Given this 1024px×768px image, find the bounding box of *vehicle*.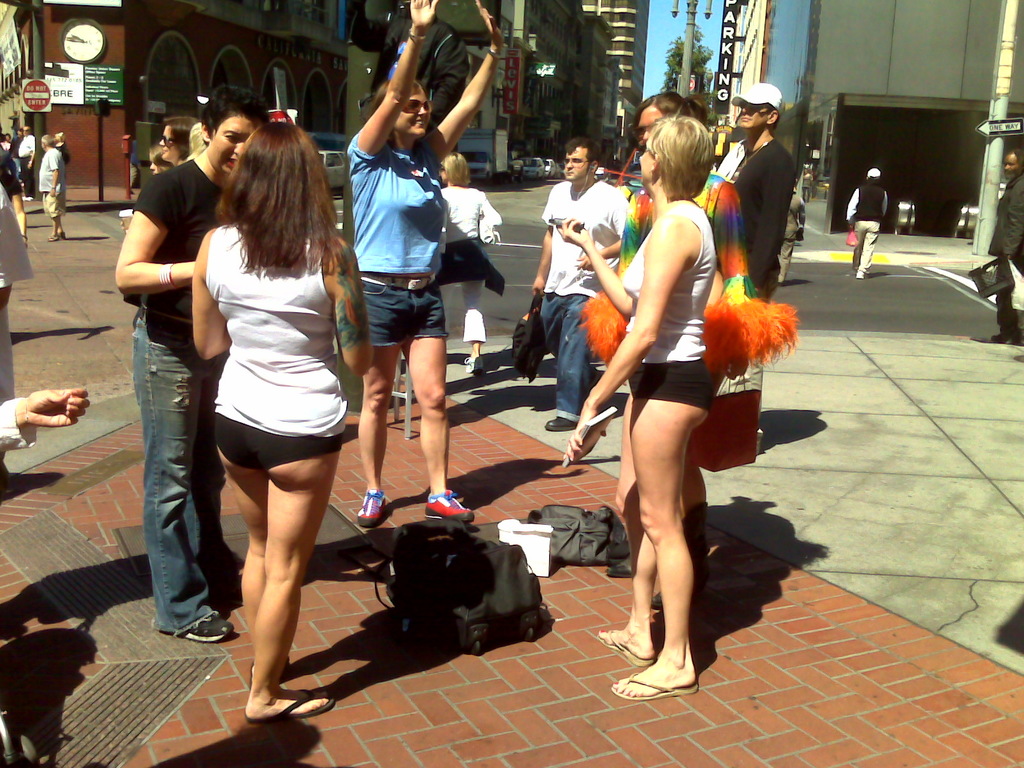
456,131,508,185.
